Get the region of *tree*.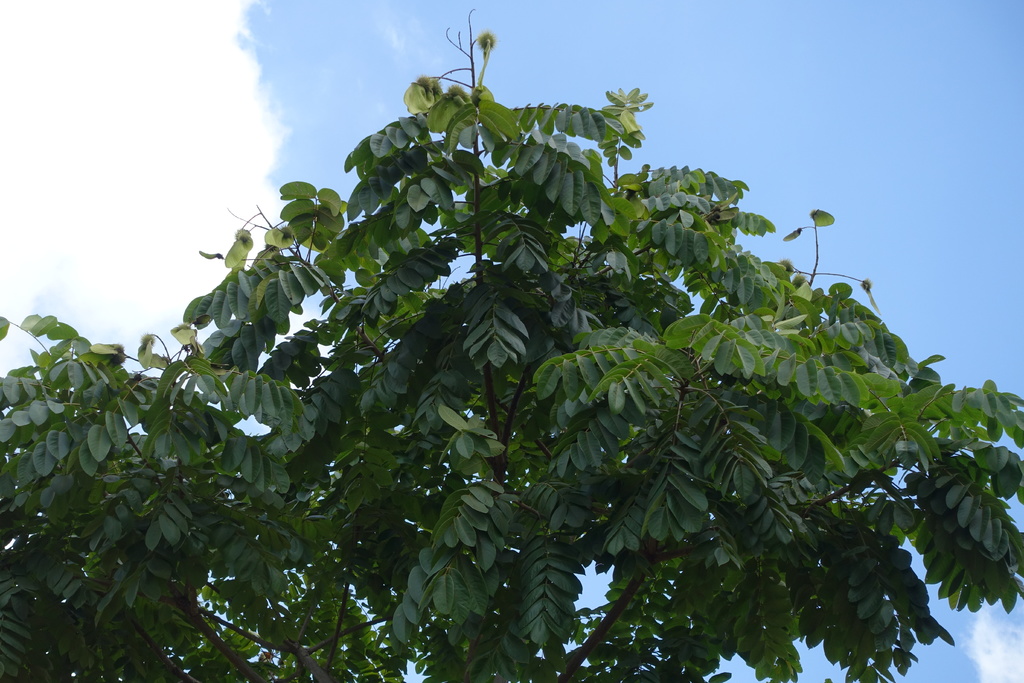
left=0, top=8, right=1023, bottom=682.
